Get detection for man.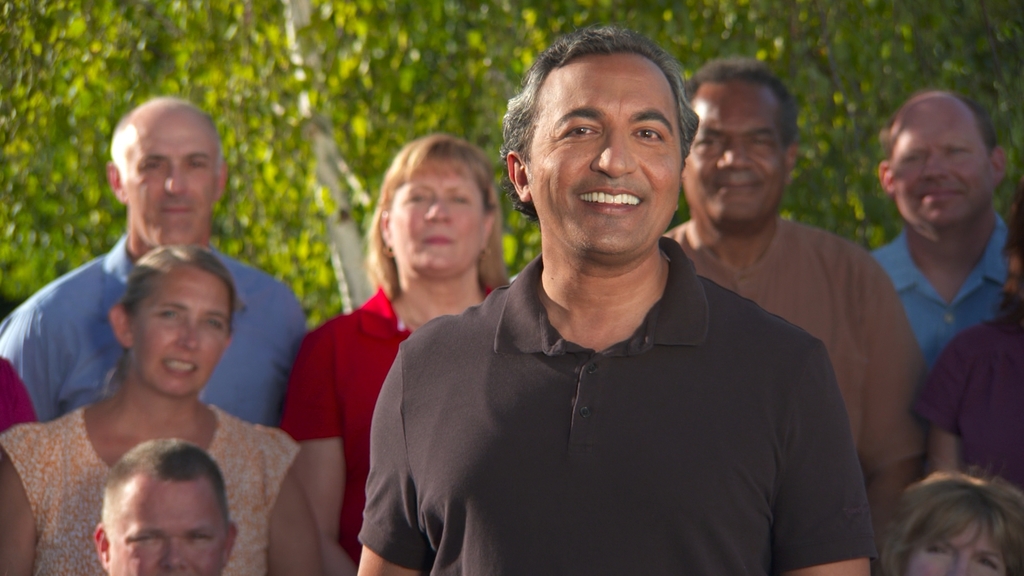
Detection: crop(0, 99, 301, 438).
